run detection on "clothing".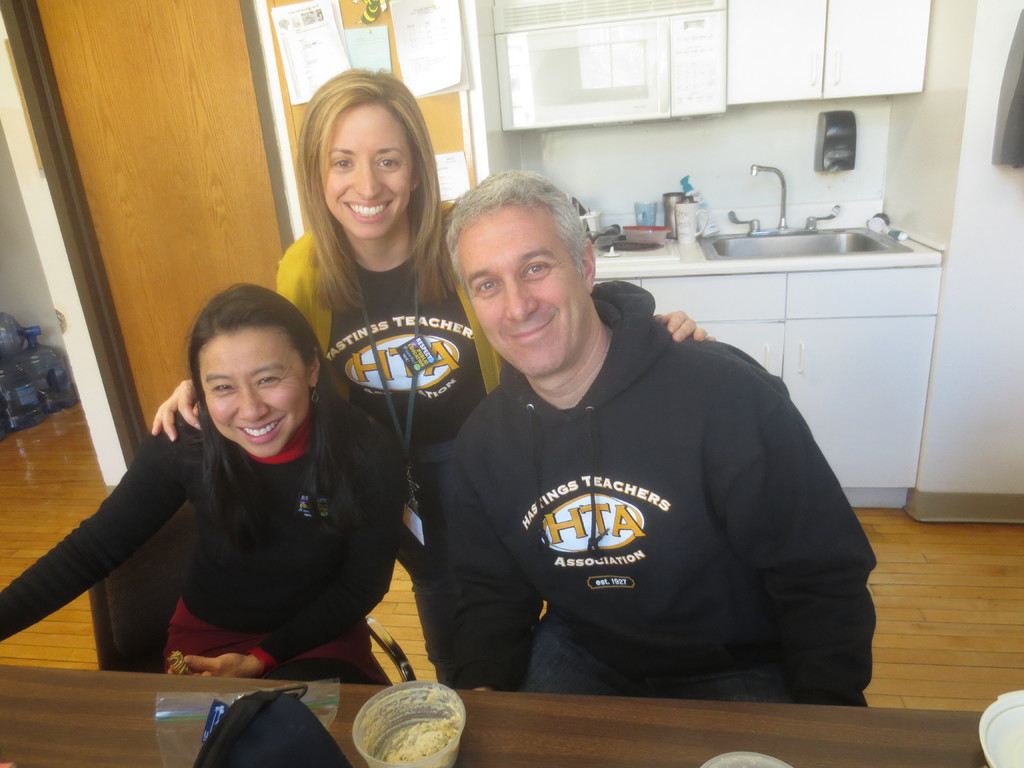
Result: <box>0,404,405,680</box>.
